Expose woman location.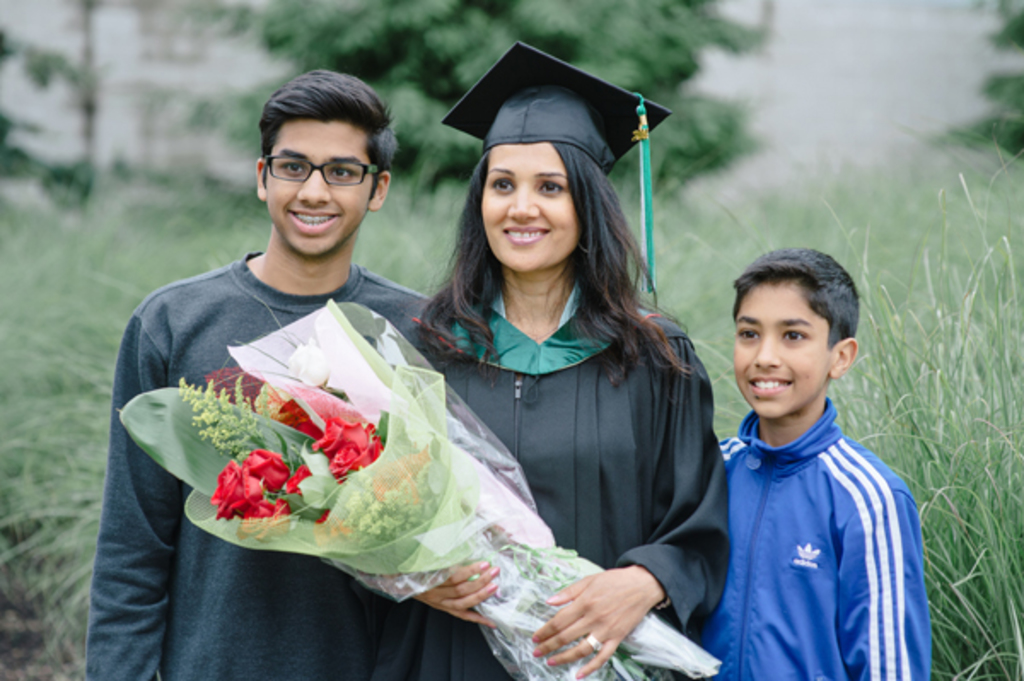
Exposed at crop(341, 80, 739, 672).
